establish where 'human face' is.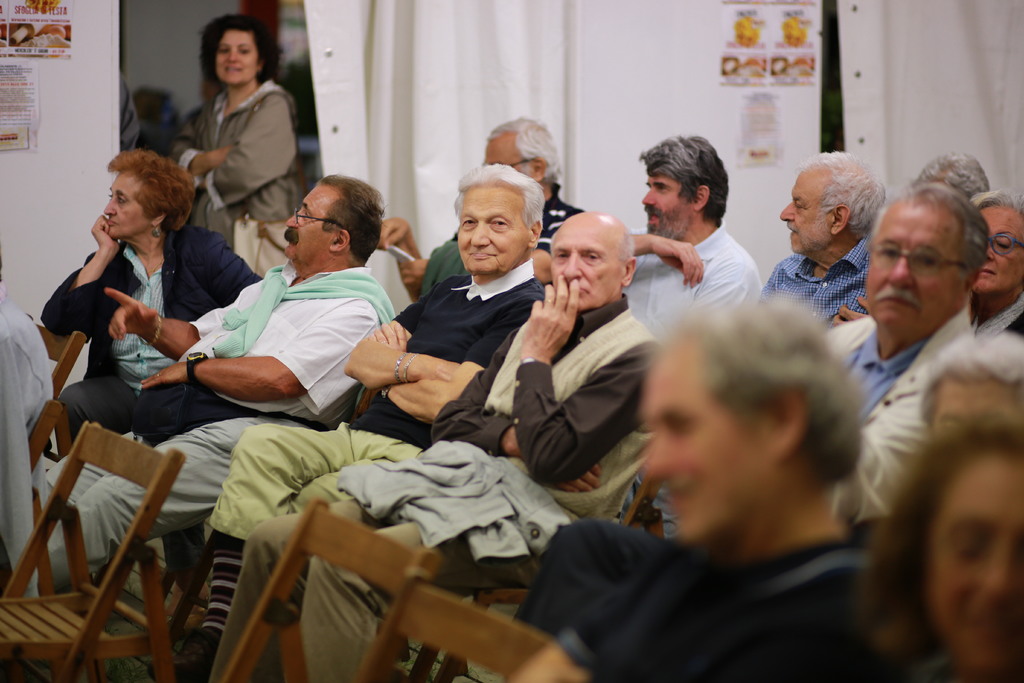
Established at (left=640, top=171, right=694, bottom=238).
